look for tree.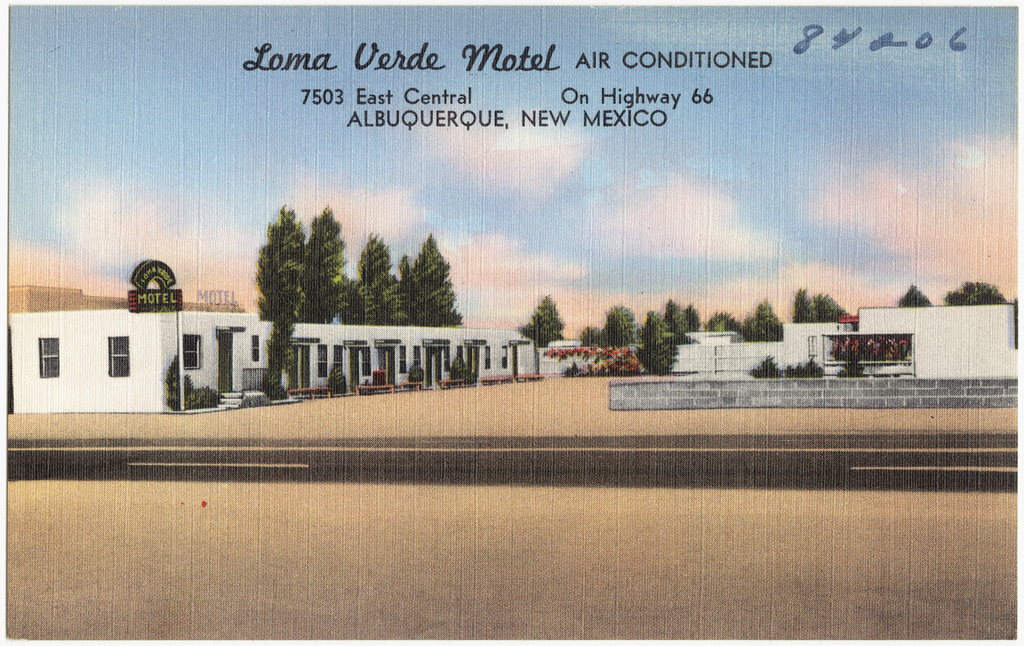
Found: [584, 303, 646, 349].
